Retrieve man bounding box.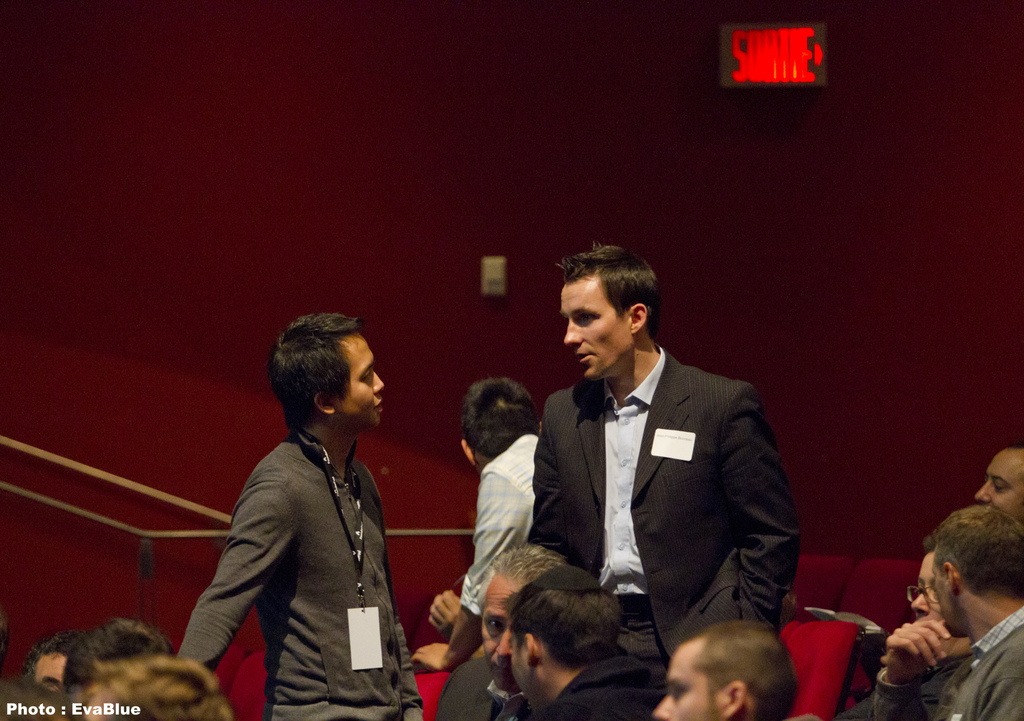
Bounding box: (411,379,541,670).
